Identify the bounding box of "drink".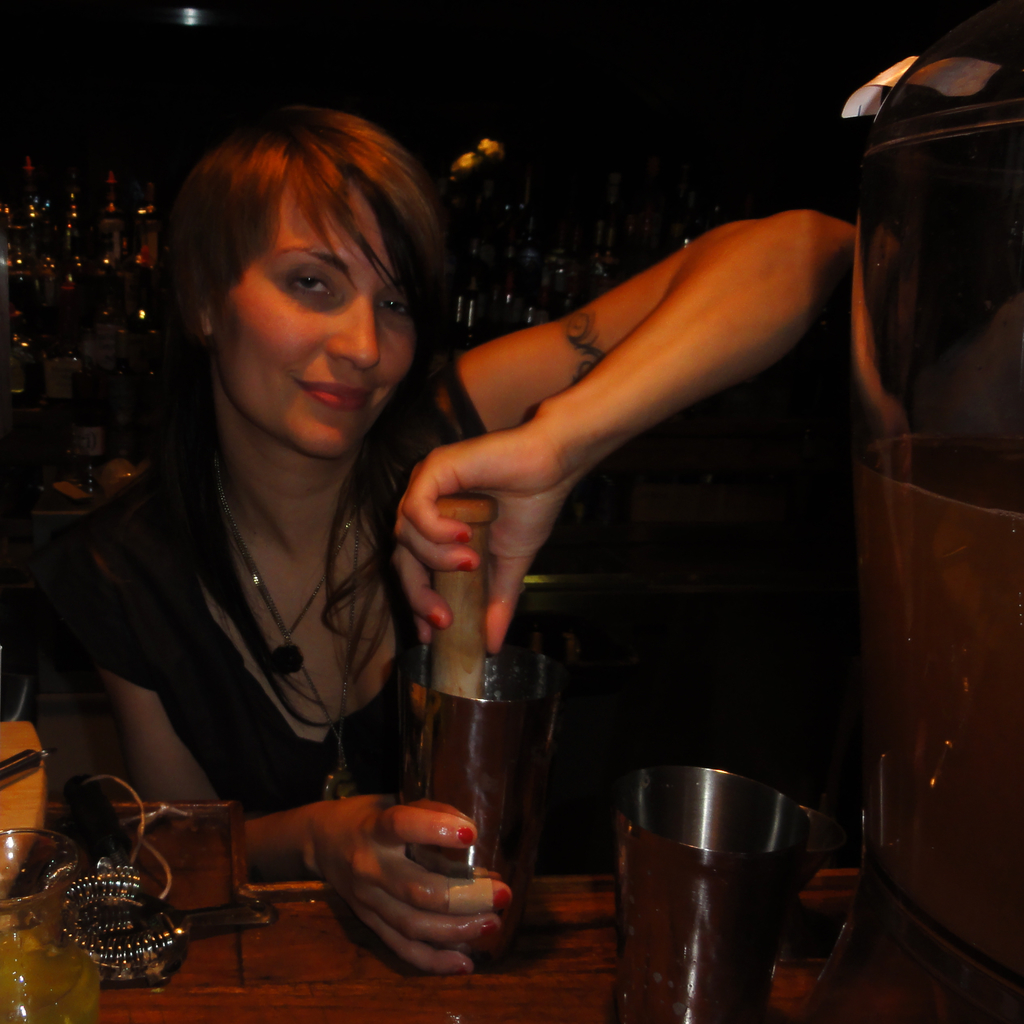
l=433, t=626, r=582, b=924.
